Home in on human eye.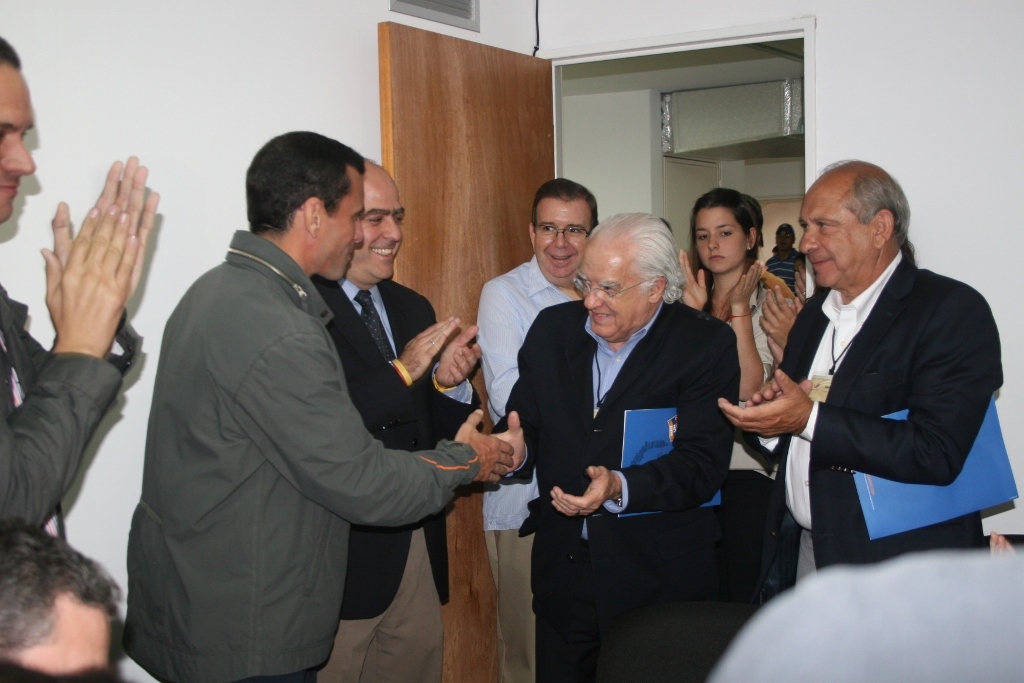
Homed in at {"left": 697, "top": 232, "right": 709, "bottom": 243}.
